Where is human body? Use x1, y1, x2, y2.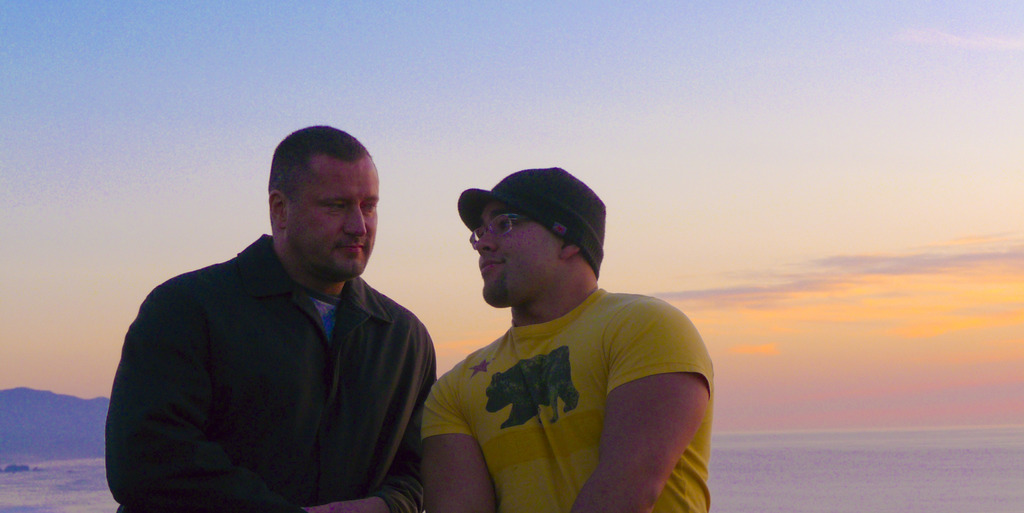
115, 164, 452, 512.
